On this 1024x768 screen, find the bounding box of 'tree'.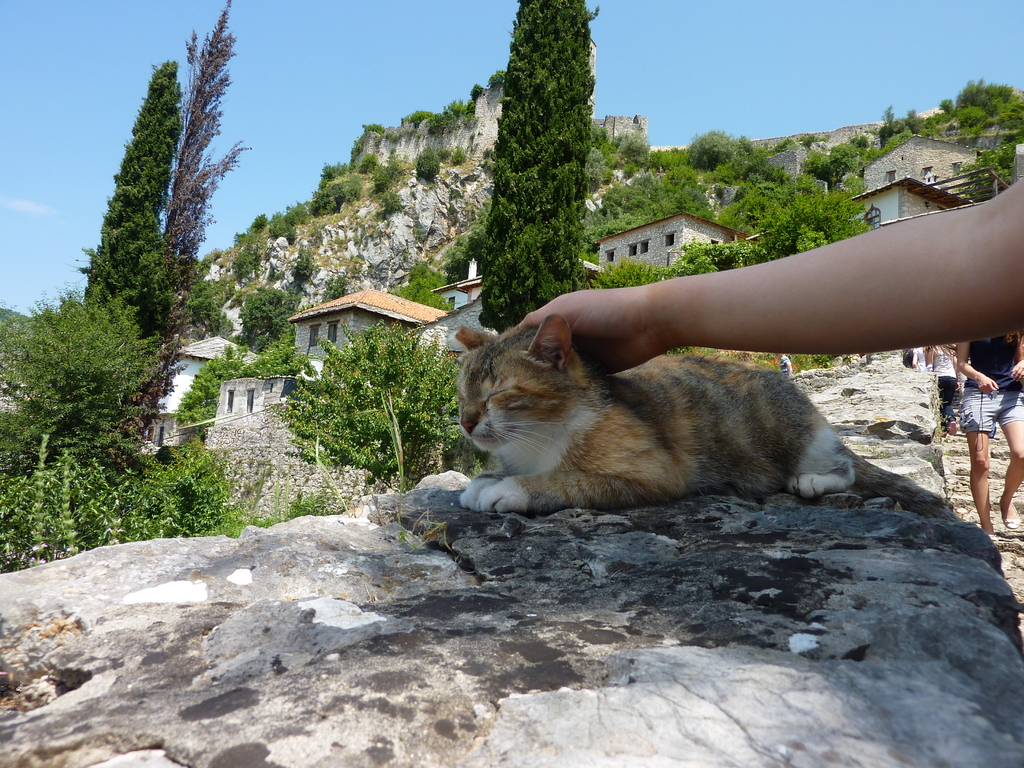
Bounding box: (x1=285, y1=320, x2=463, y2=497).
